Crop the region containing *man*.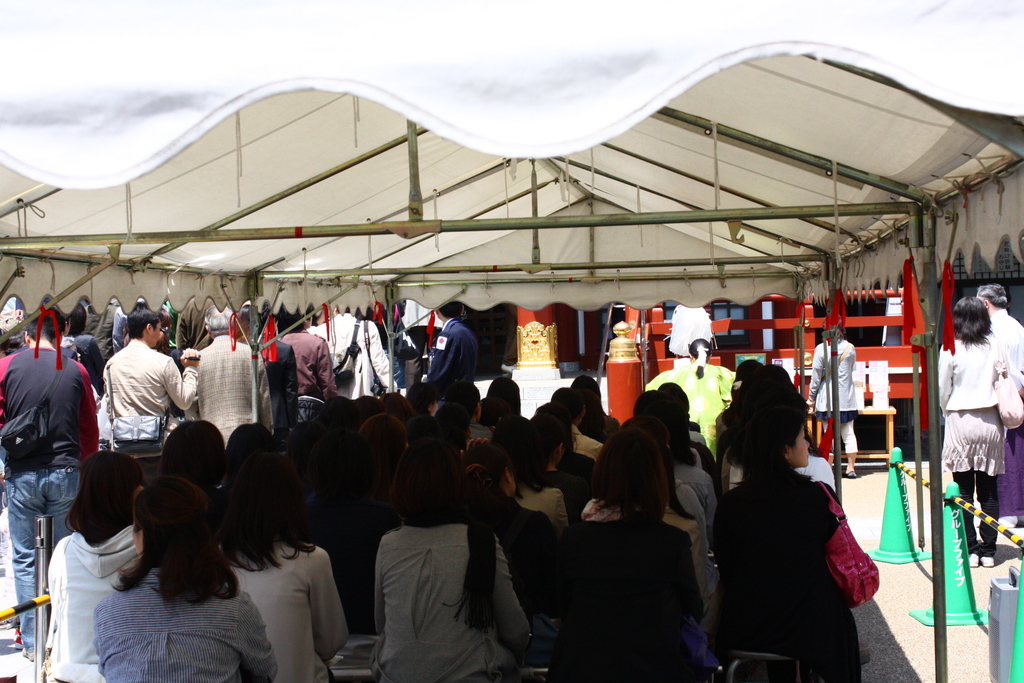
Crop region: [left=246, top=317, right=301, bottom=431].
